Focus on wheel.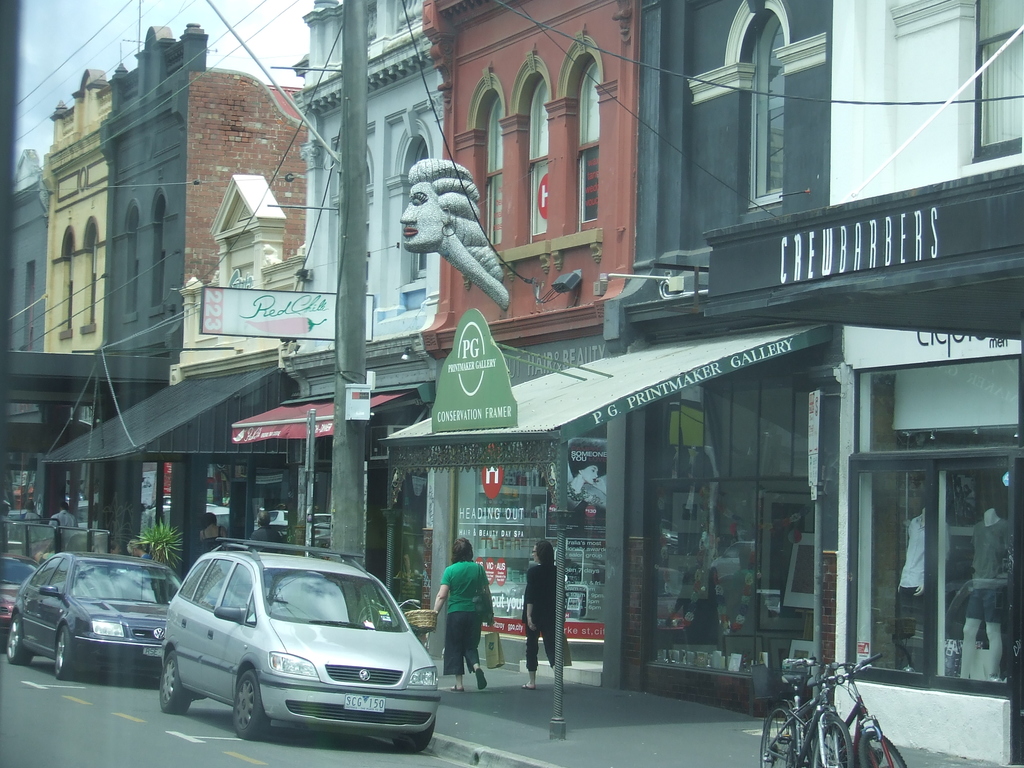
Focused at 857:732:902:767.
